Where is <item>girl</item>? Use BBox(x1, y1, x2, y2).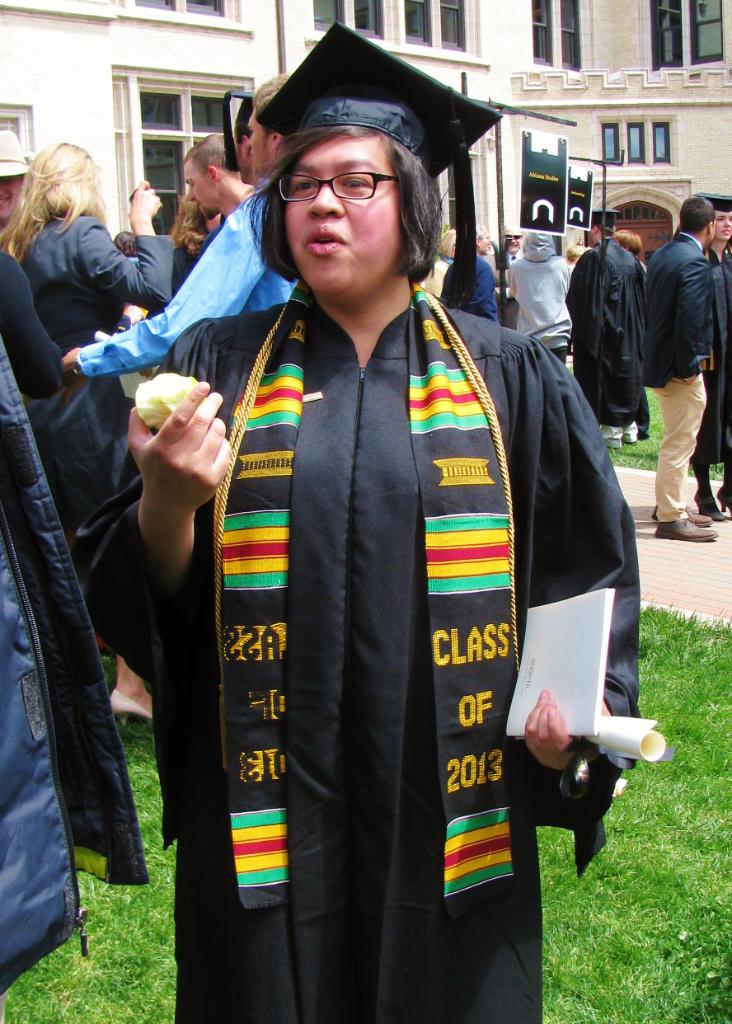
BBox(1, 140, 180, 715).
